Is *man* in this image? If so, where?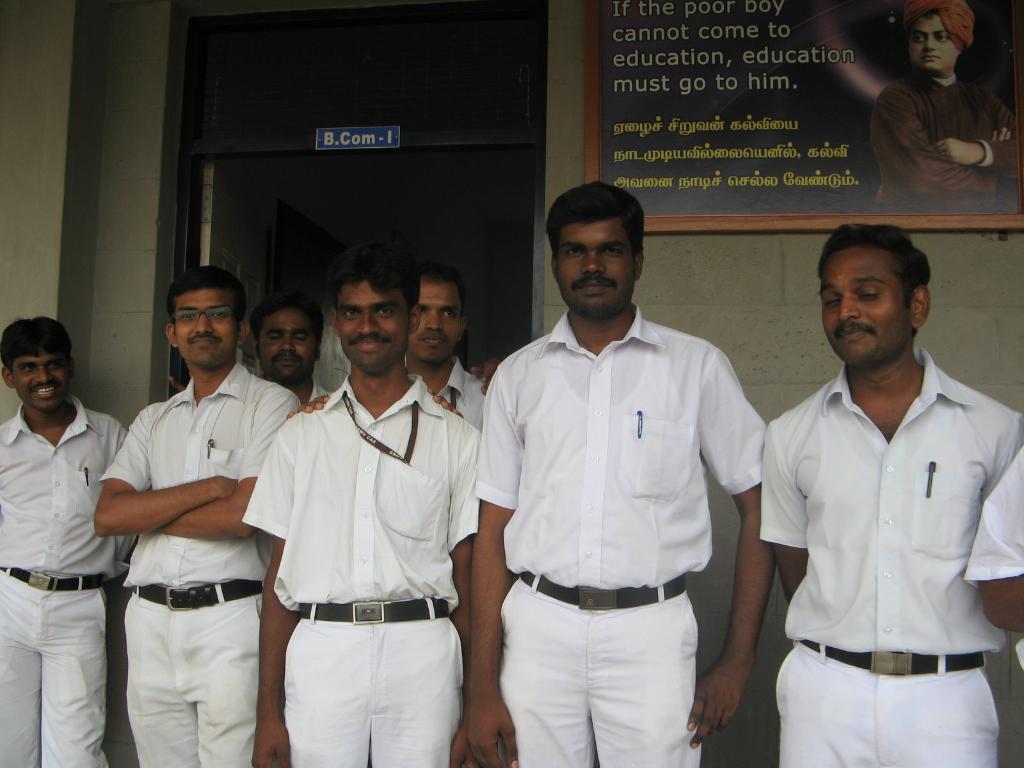
Yes, at region(249, 284, 335, 410).
